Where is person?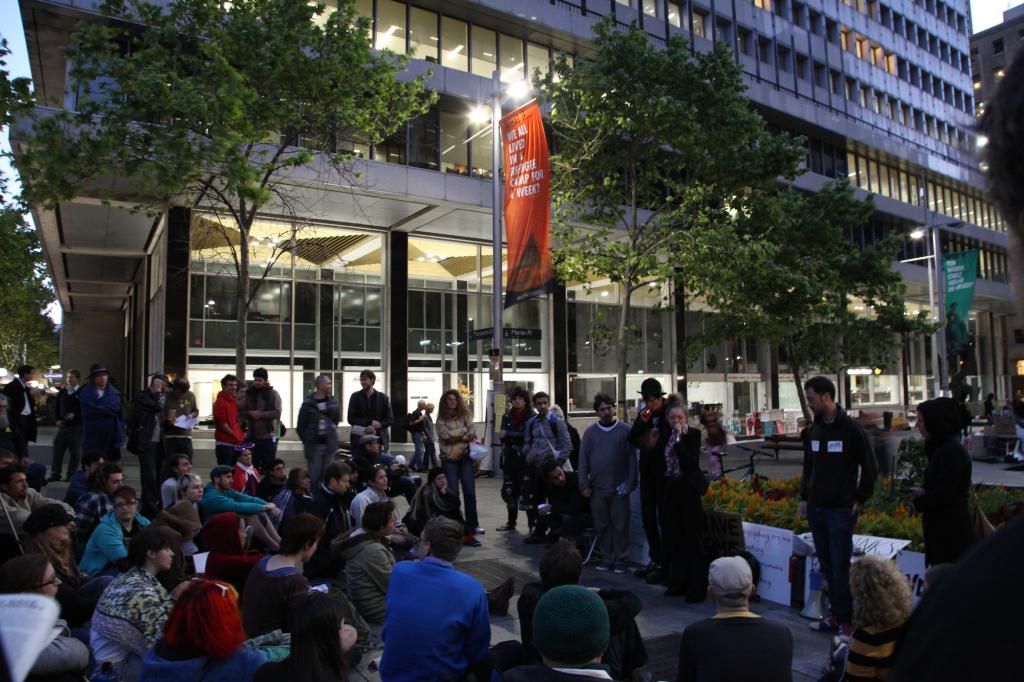
box(437, 379, 486, 534).
